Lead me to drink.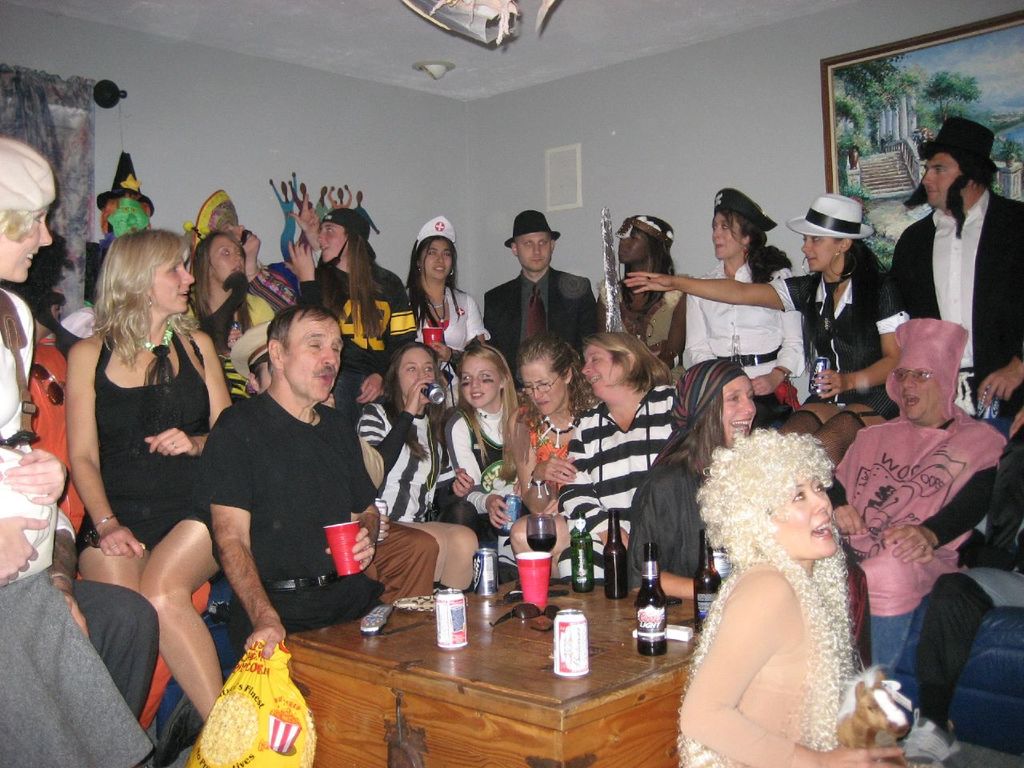
Lead to {"left": 434, "top": 586, "right": 465, "bottom": 648}.
